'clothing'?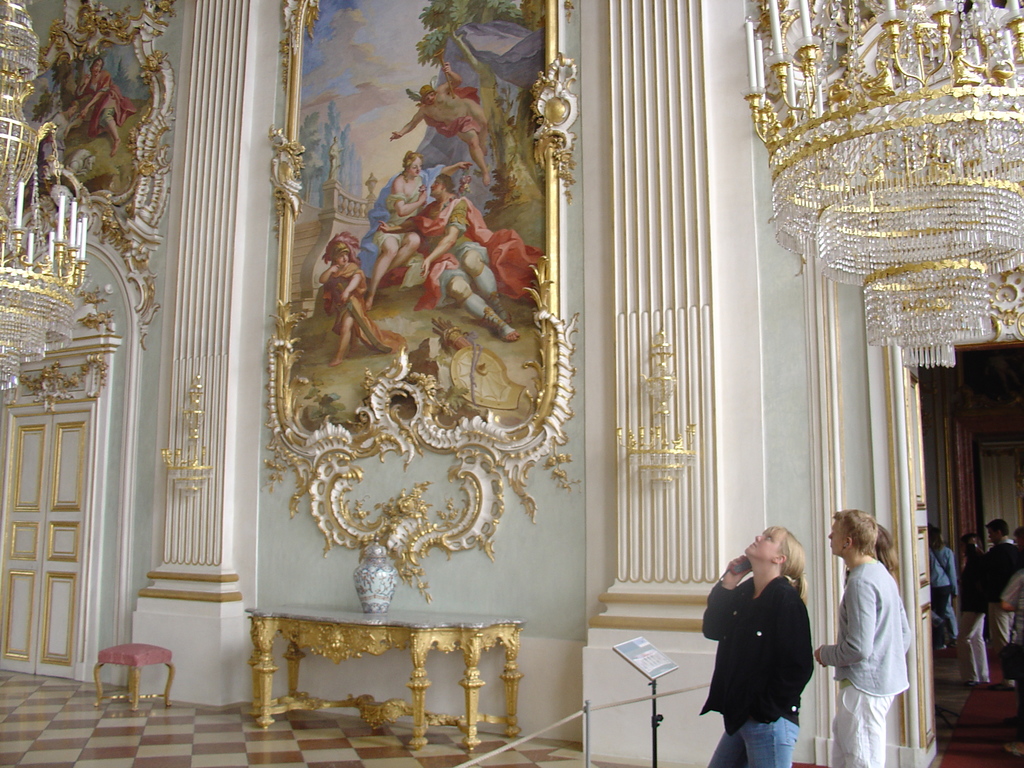
(413, 85, 484, 138)
